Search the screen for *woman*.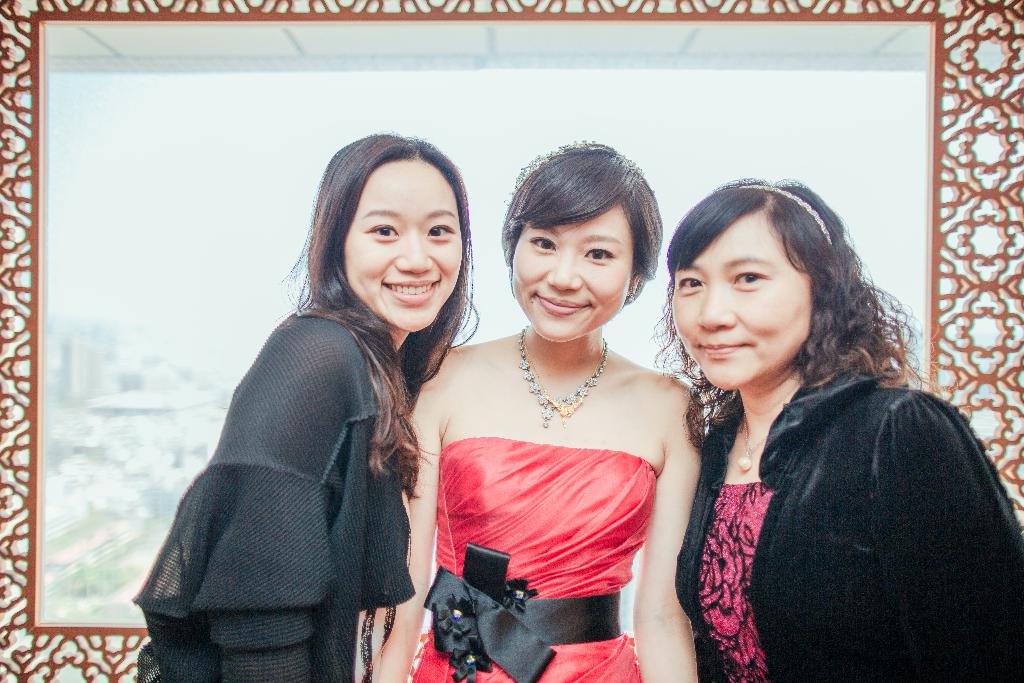
Found at 380/144/706/682.
